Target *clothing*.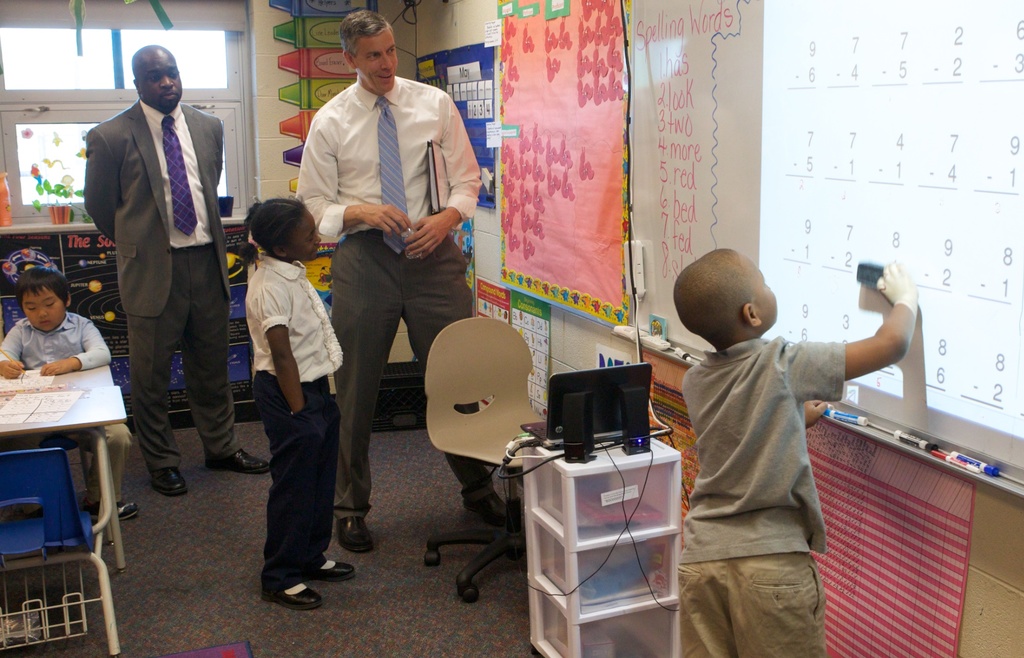
Target region: 247 262 348 590.
